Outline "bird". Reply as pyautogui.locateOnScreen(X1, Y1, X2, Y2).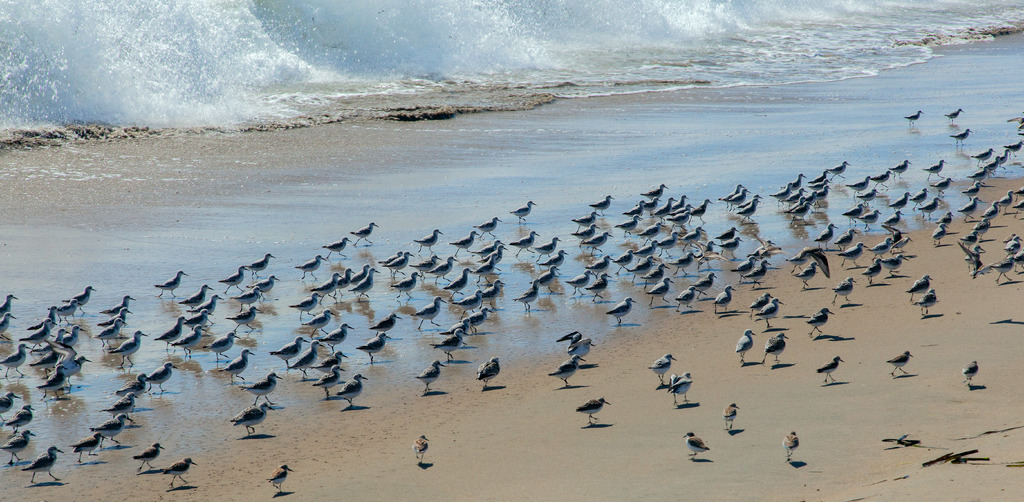
pyautogui.locateOnScreen(816, 224, 840, 245).
